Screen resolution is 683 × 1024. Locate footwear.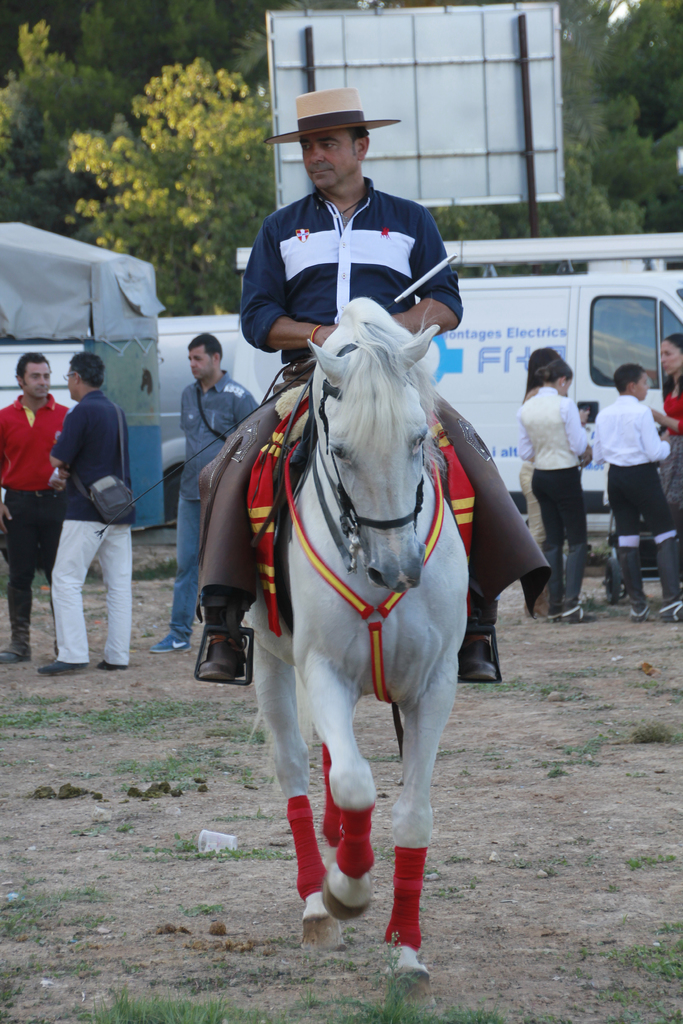
bbox=(550, 600, 598, 624).
